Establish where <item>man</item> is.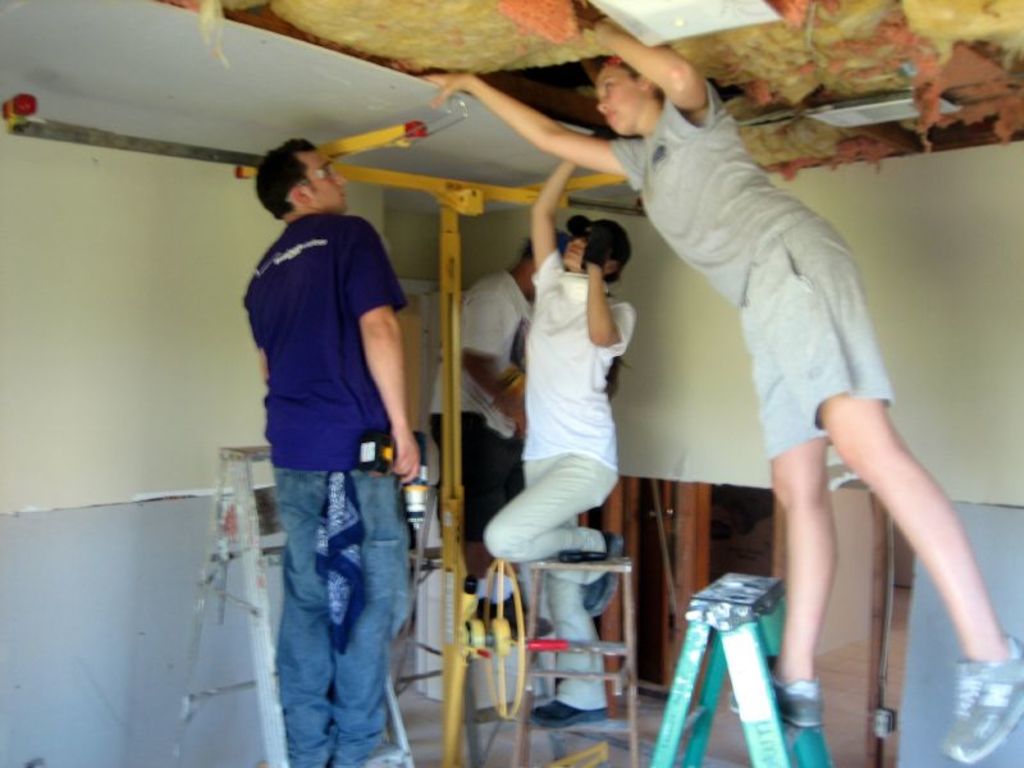
Established at box=[220, 120, 428, 733].
